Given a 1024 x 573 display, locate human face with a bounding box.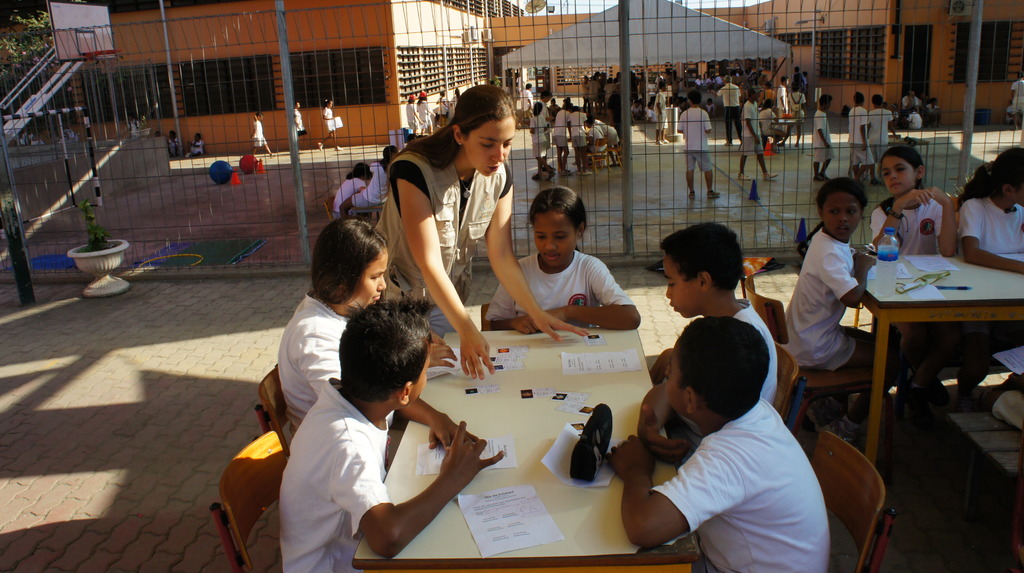
Located: [468,117,515,179].
